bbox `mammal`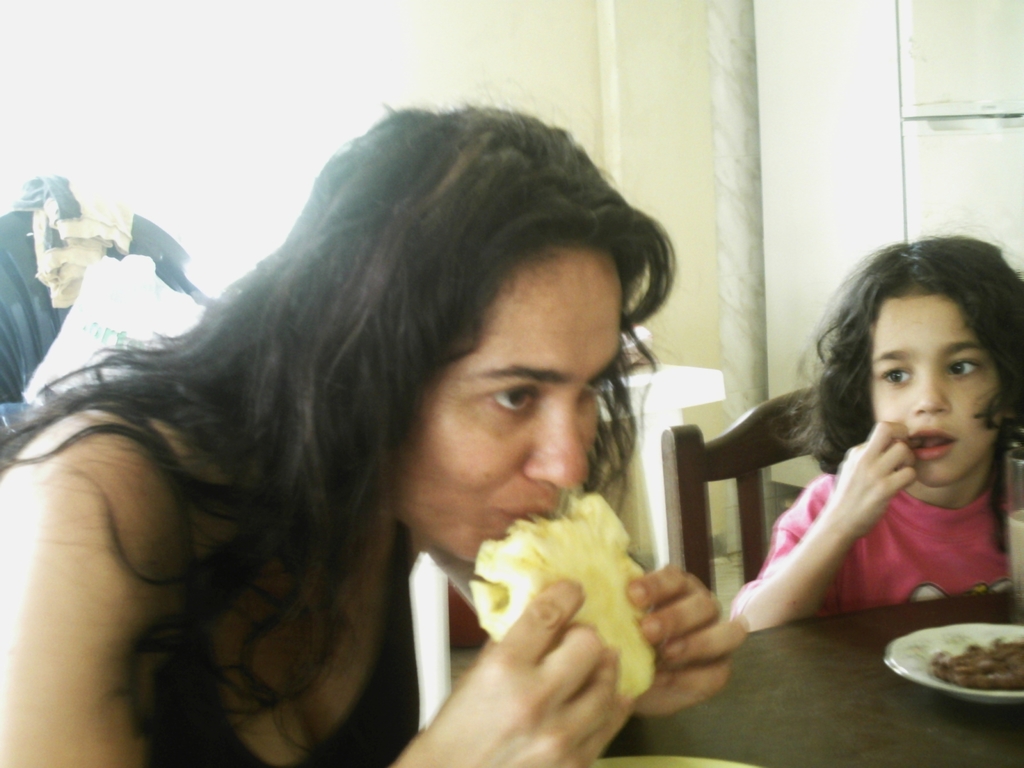
{"left": 726, "top": 221, "right": 1023, "bottom": 636}
